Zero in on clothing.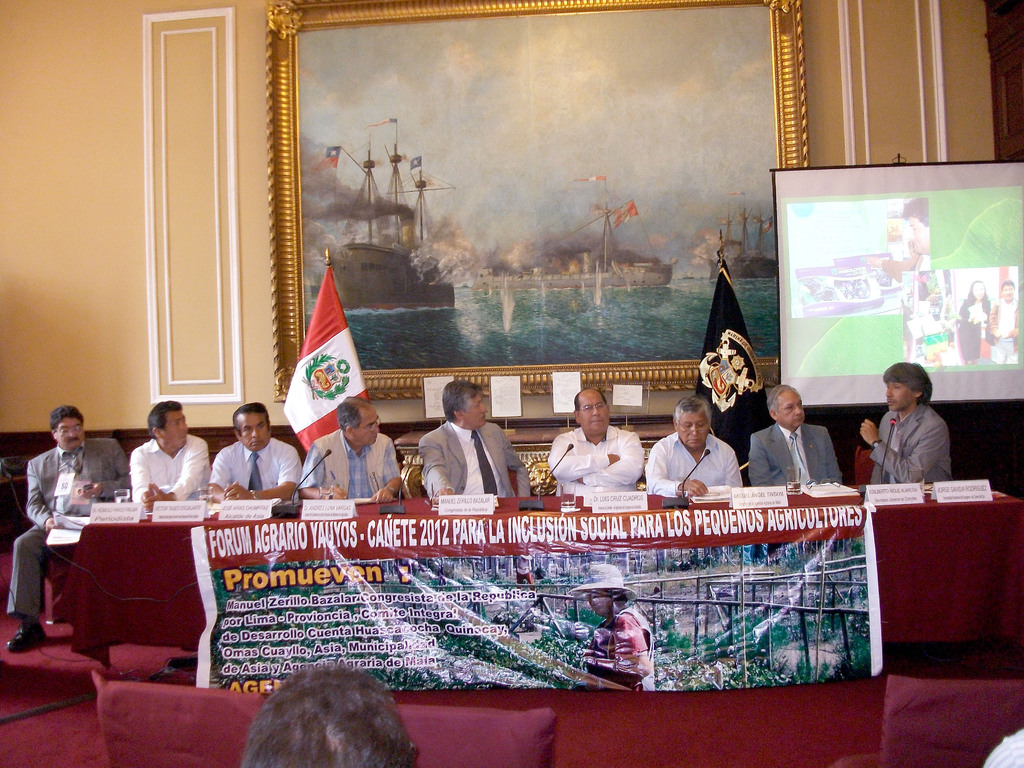
Zeroed in: [646,433,739,496].
